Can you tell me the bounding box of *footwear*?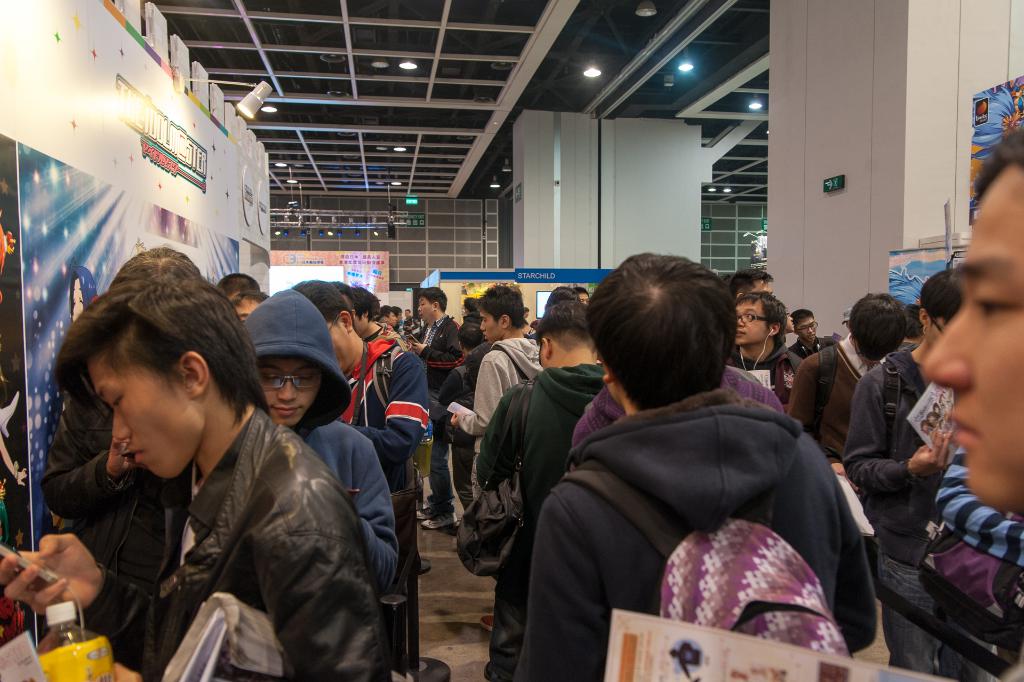
box(417, 501, 431, 522).
